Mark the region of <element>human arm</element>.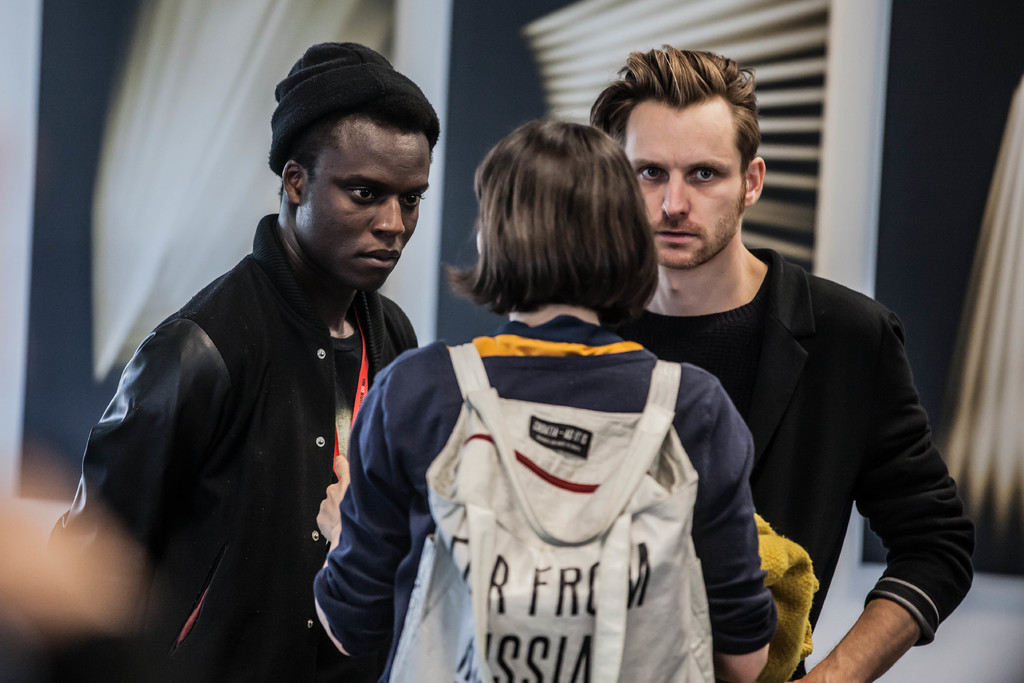
Region: <bbox>698, 382, 776, 682</bbox>.
